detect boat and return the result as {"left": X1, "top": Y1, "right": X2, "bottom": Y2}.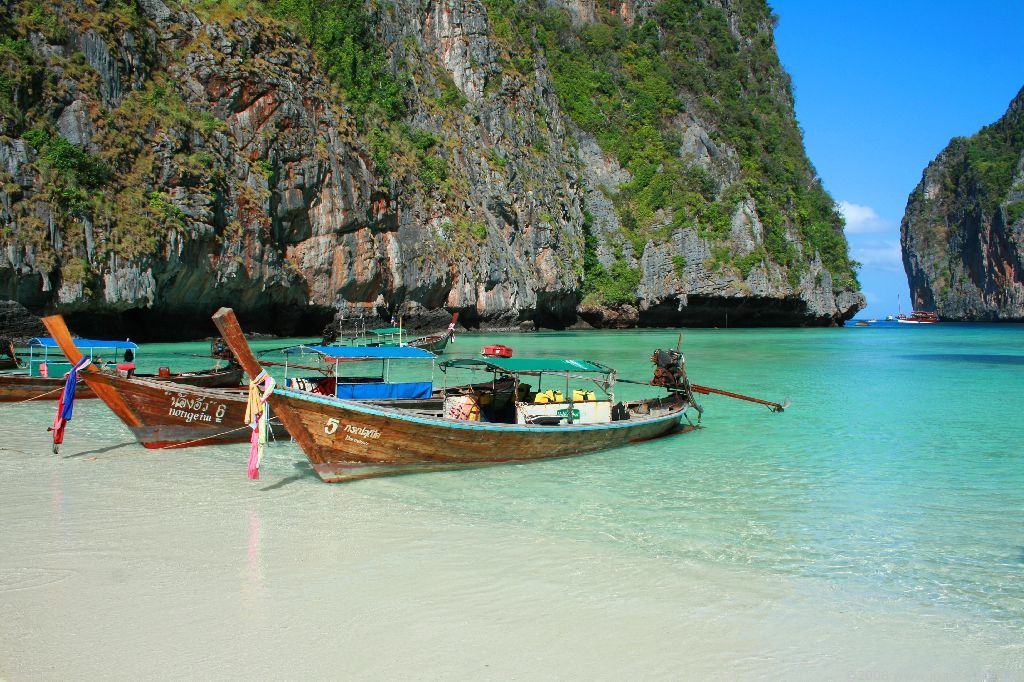
{"left": 895, "top": 309, "right": 942, "bottom": 326}.
